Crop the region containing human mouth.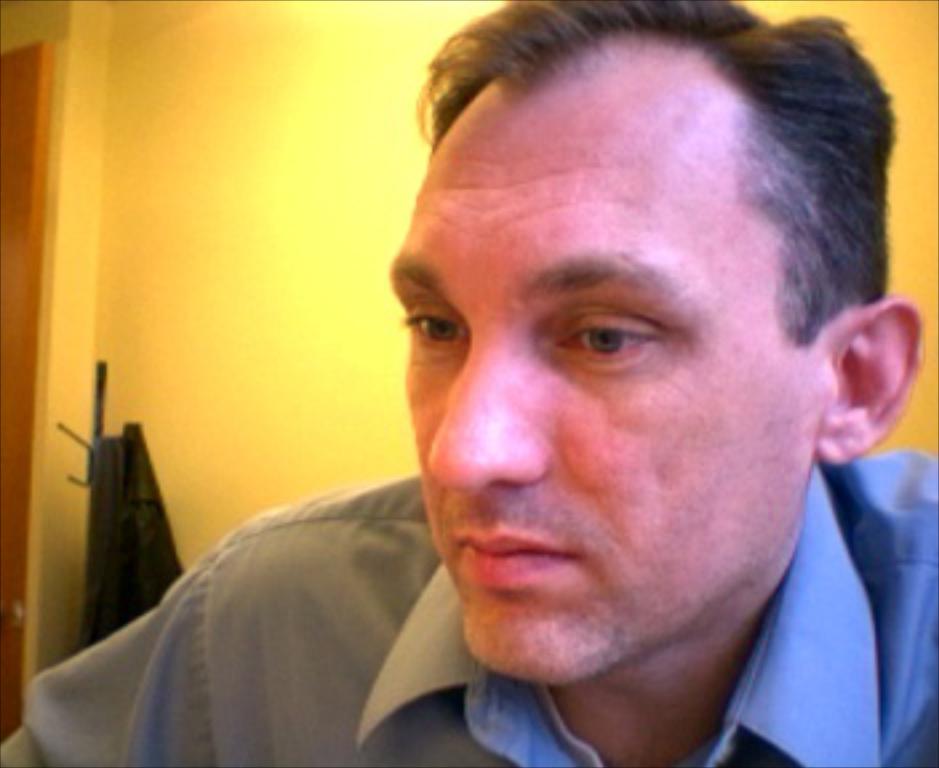
Crop region: <region>448, 520, 590, 584</region>.
